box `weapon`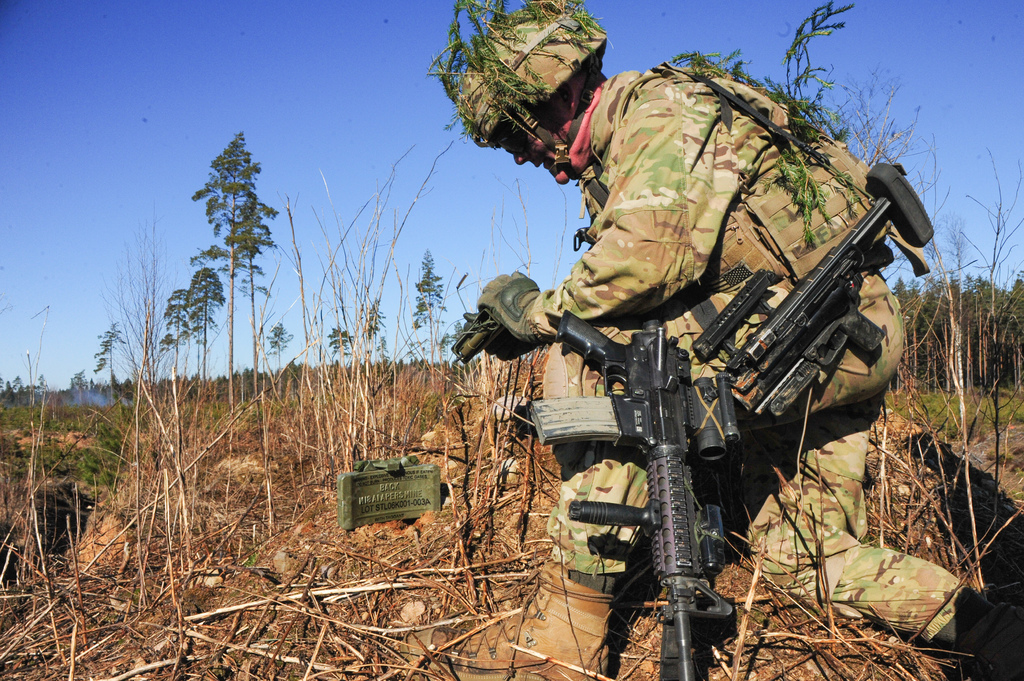
532 316 739 677
